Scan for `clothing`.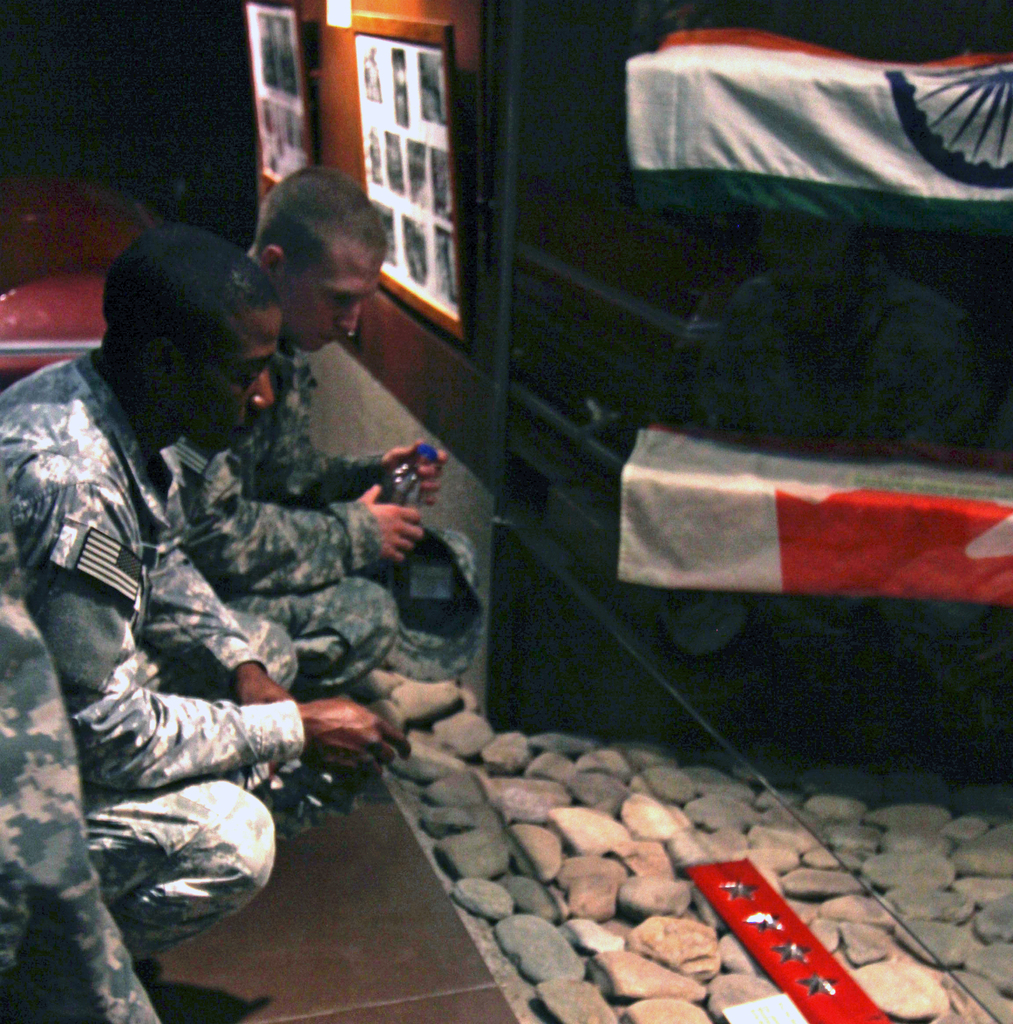
Scan result: (left=0, top=347, right=307, bottom=959).
